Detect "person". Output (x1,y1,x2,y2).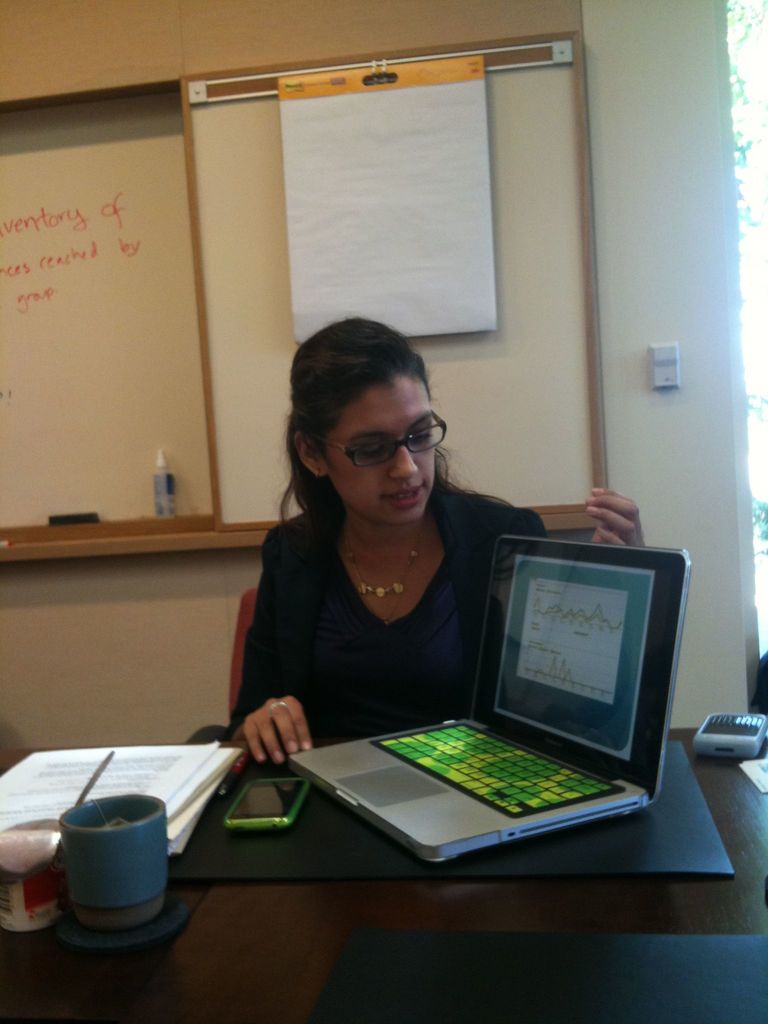
(216,339,593,798).
